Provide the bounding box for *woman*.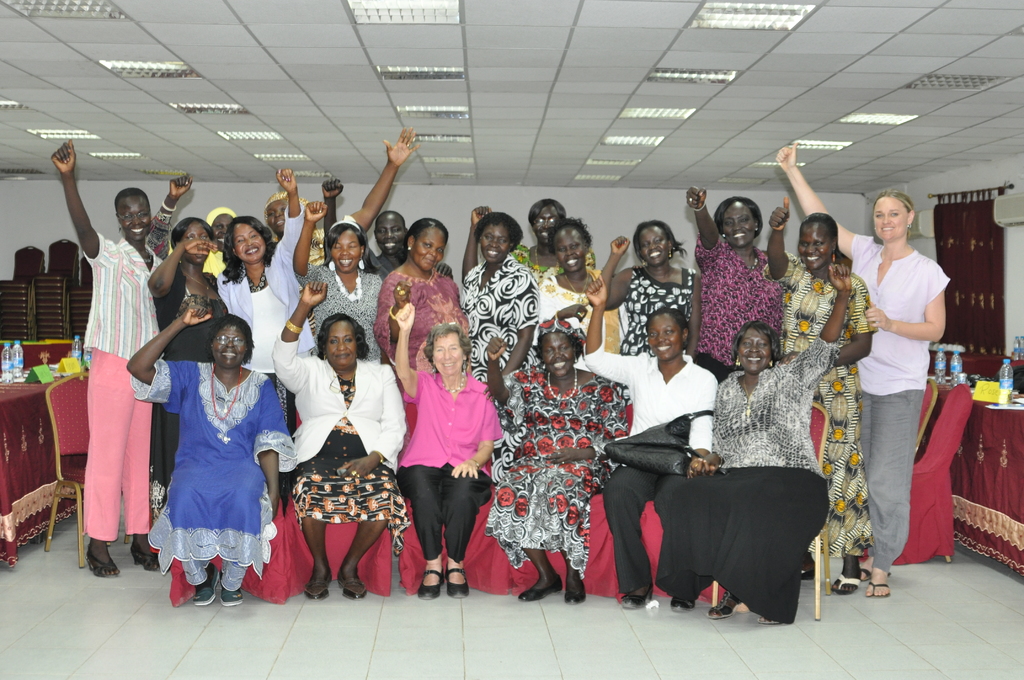
box(458, 204, 538, 448).
